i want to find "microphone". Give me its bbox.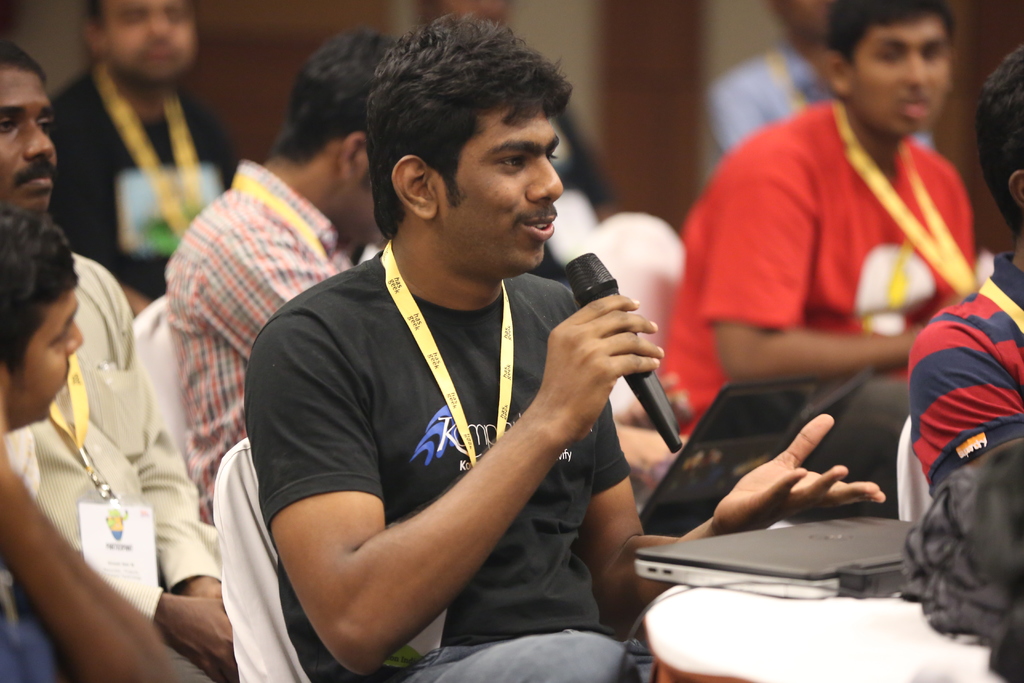
bbox=[560, 252, 682, 452].
